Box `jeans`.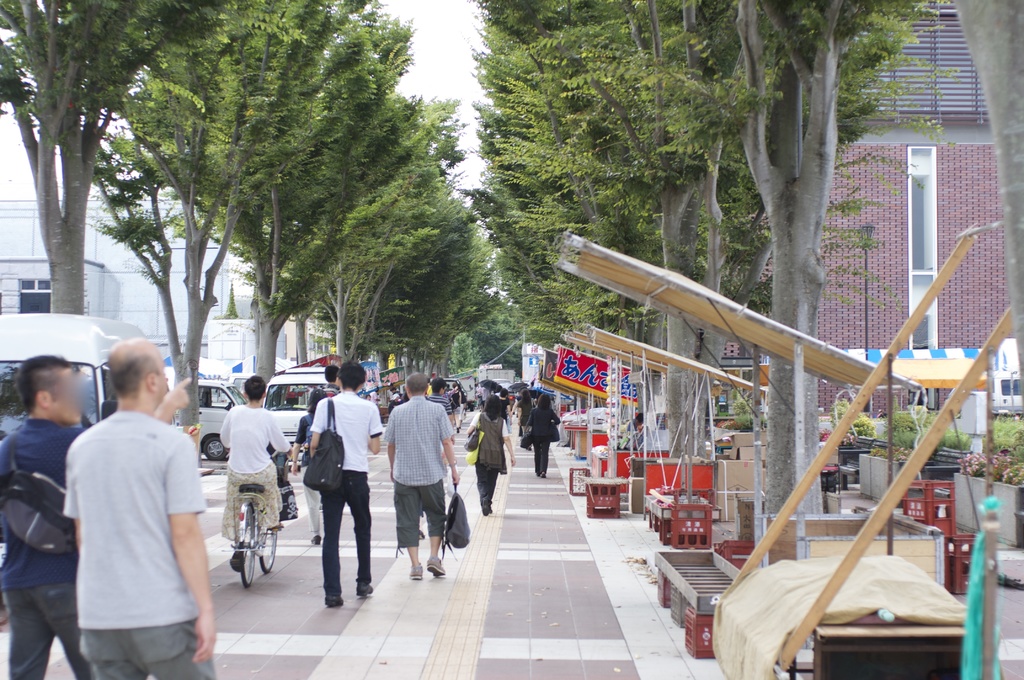
(319, 469, 379, 598).
